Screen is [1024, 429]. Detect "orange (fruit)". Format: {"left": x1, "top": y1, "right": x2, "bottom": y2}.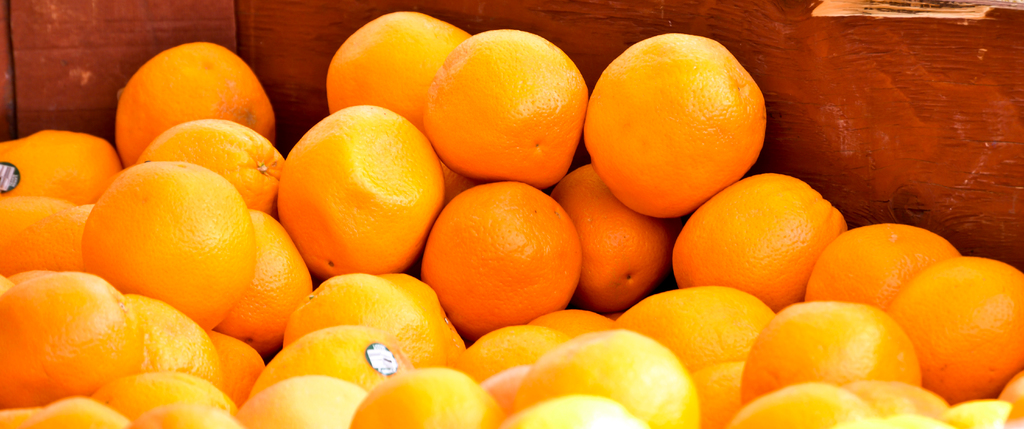
{"left": 330, "top": 5, "right": 459, "bottom": 121}.
